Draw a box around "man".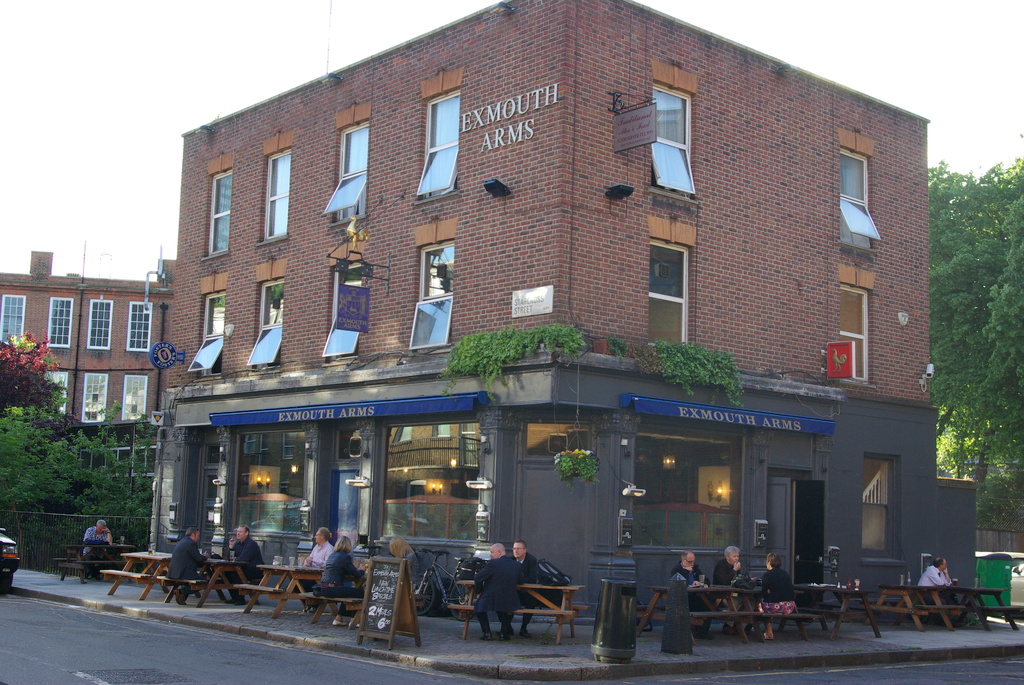
box(164, 528, 203, 604).
